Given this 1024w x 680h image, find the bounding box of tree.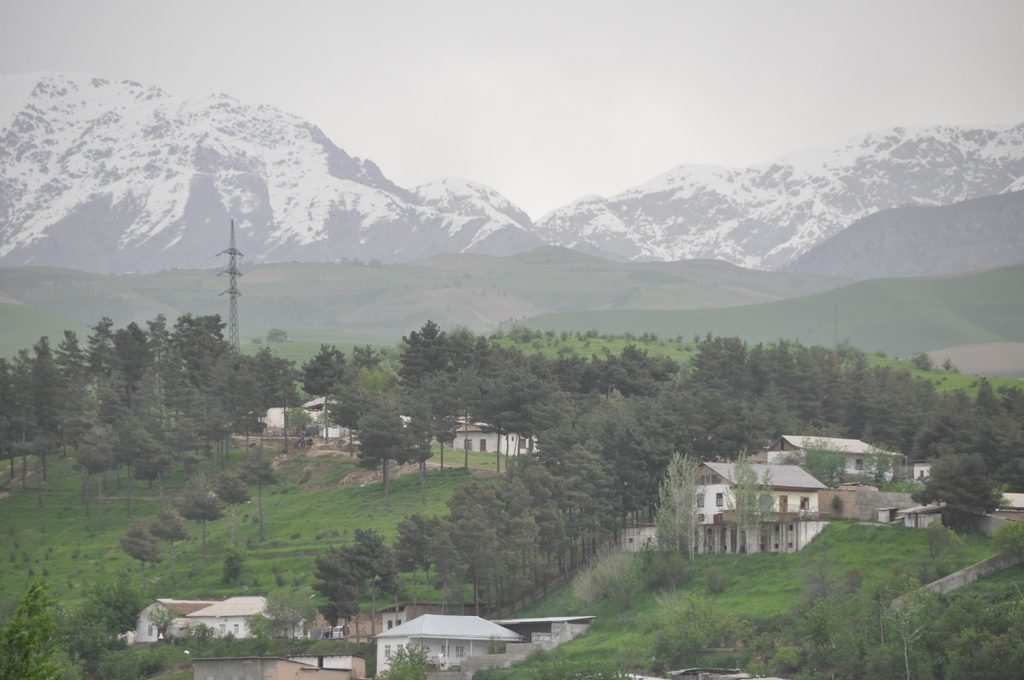
262 585 324 641.
